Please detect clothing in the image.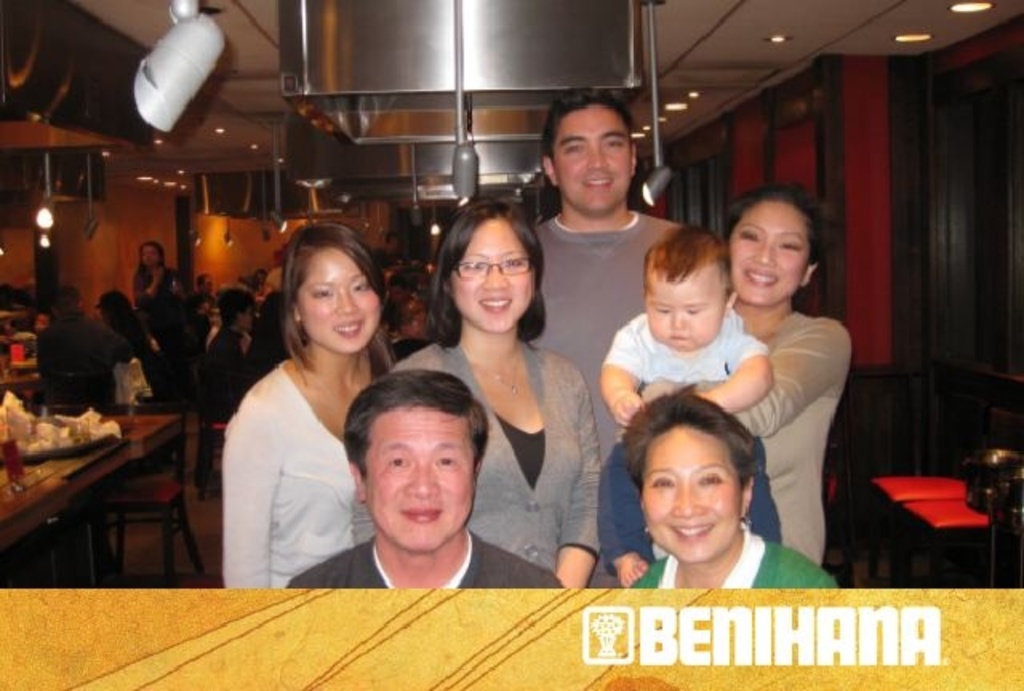
region(643, 310, 830, 573).
